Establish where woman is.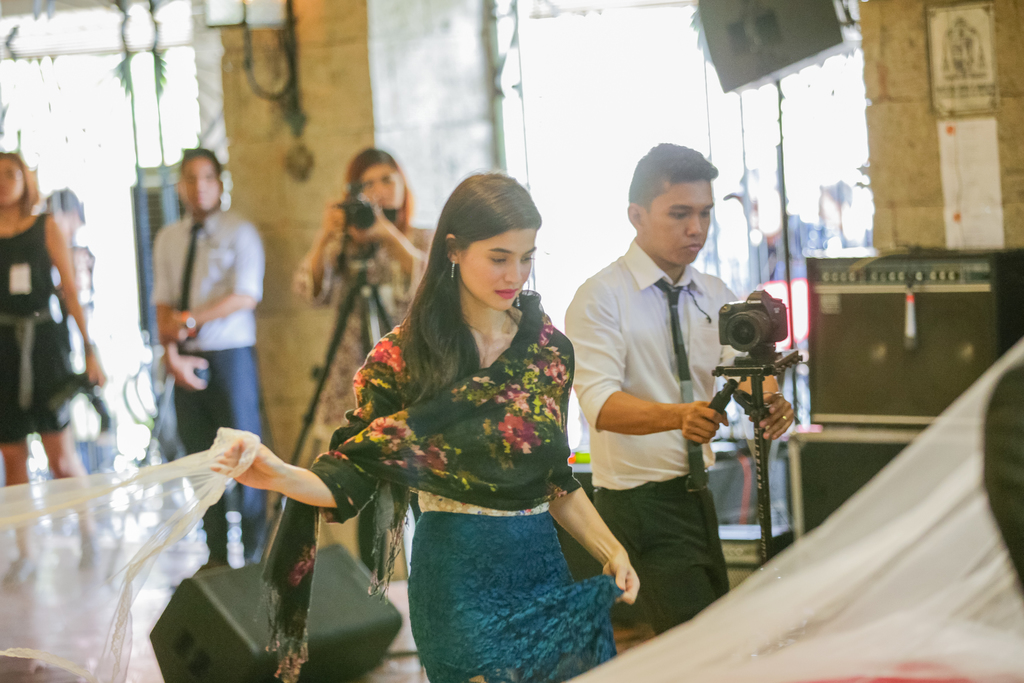
Established at region(0, 145, 98, 587).
